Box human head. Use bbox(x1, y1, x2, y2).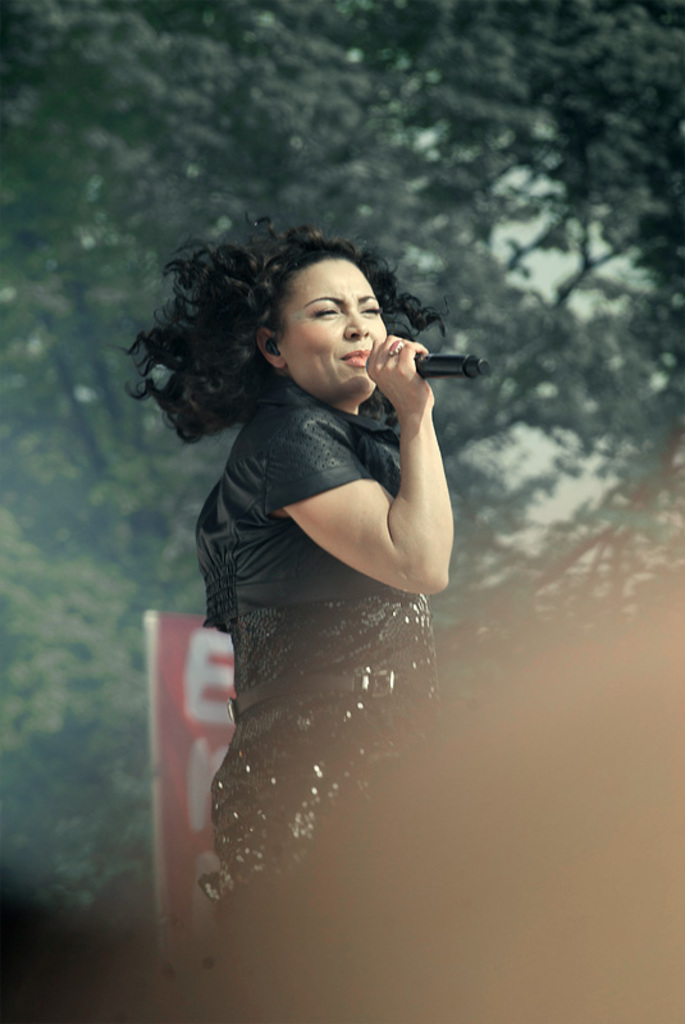
bbox(236, 232, 391, 393).
